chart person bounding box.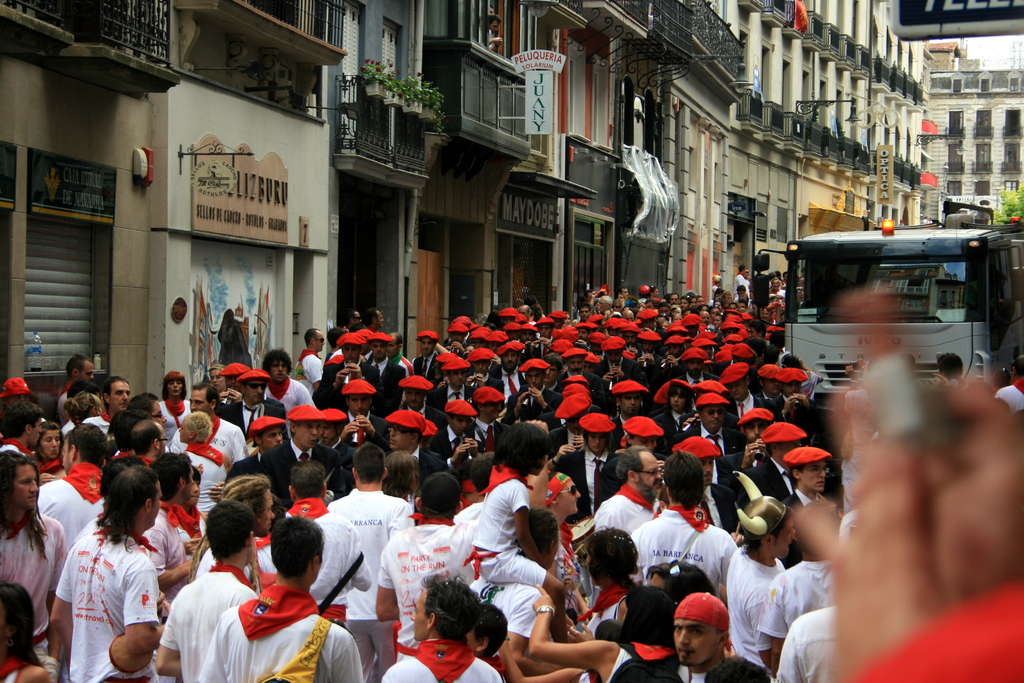
Charted: bbox=[467, 346, 503, 392].
